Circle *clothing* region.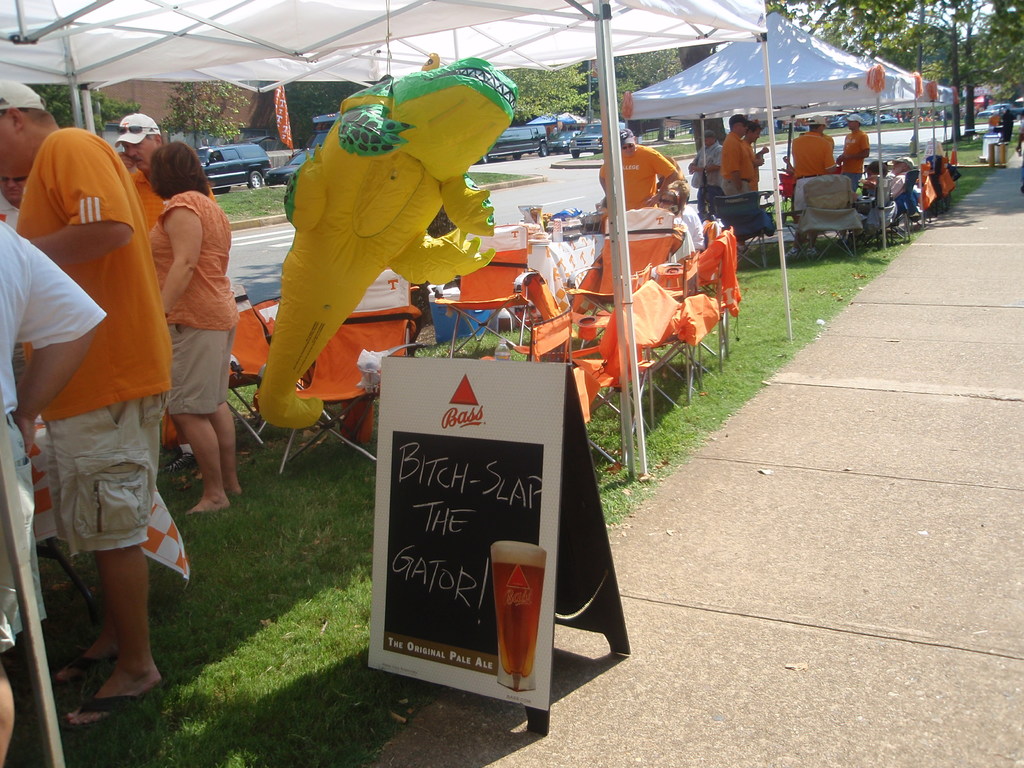
Region: 743,139,758,191.
